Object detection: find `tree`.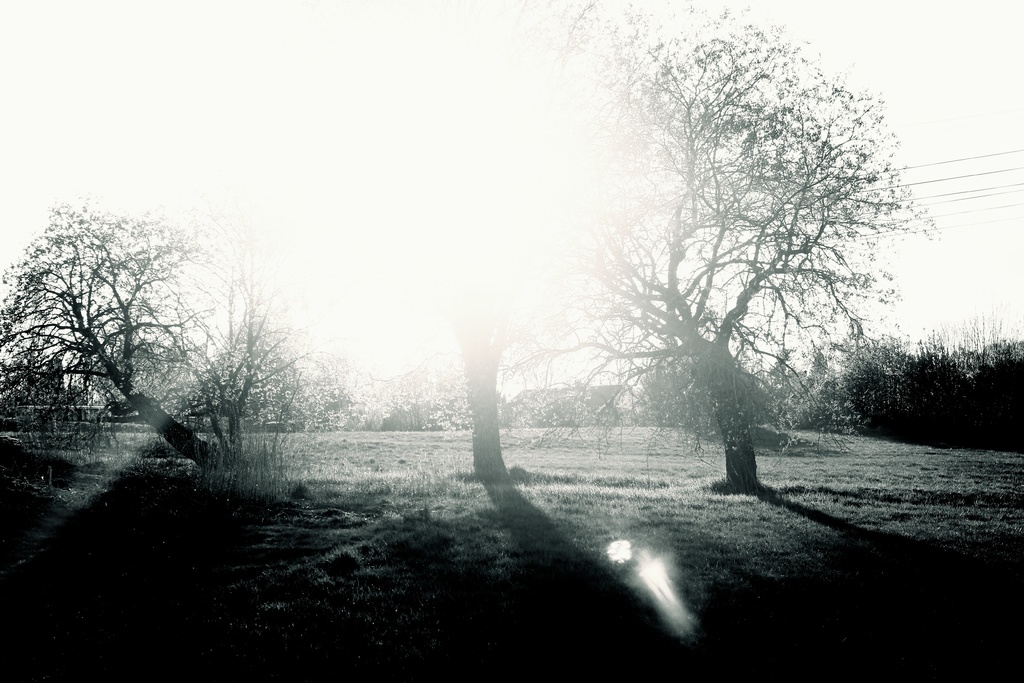
(x1=193, y1=247, x2=350, y2=440).
